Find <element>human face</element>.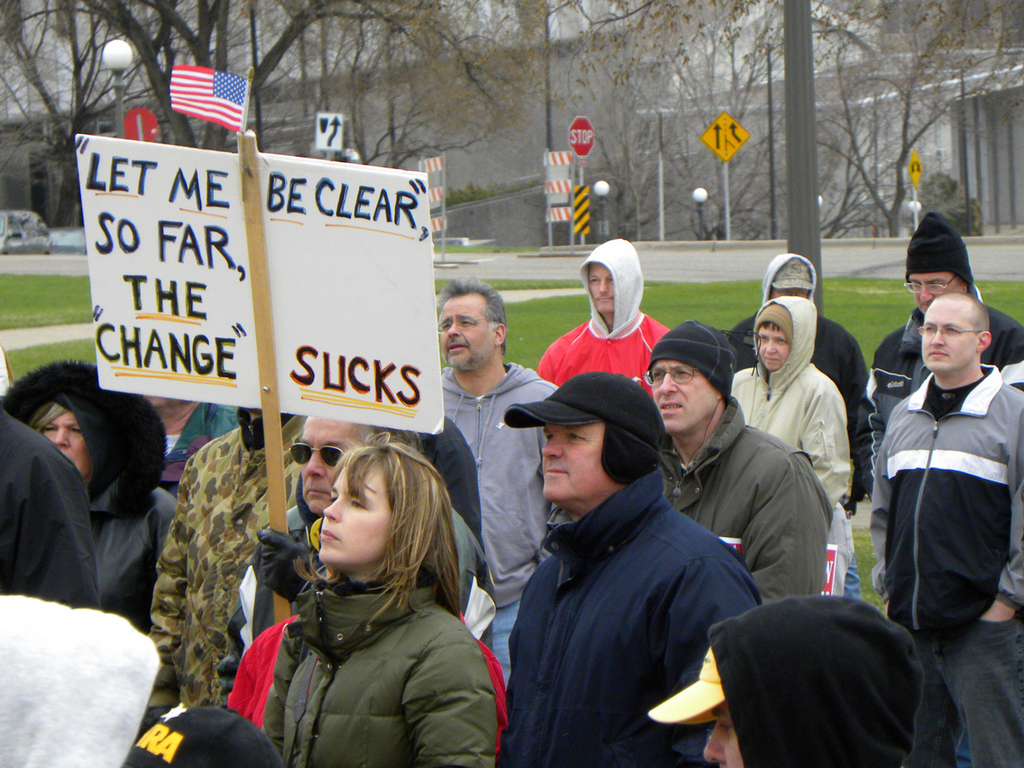
l=44, t=409, r=86, b=484.
